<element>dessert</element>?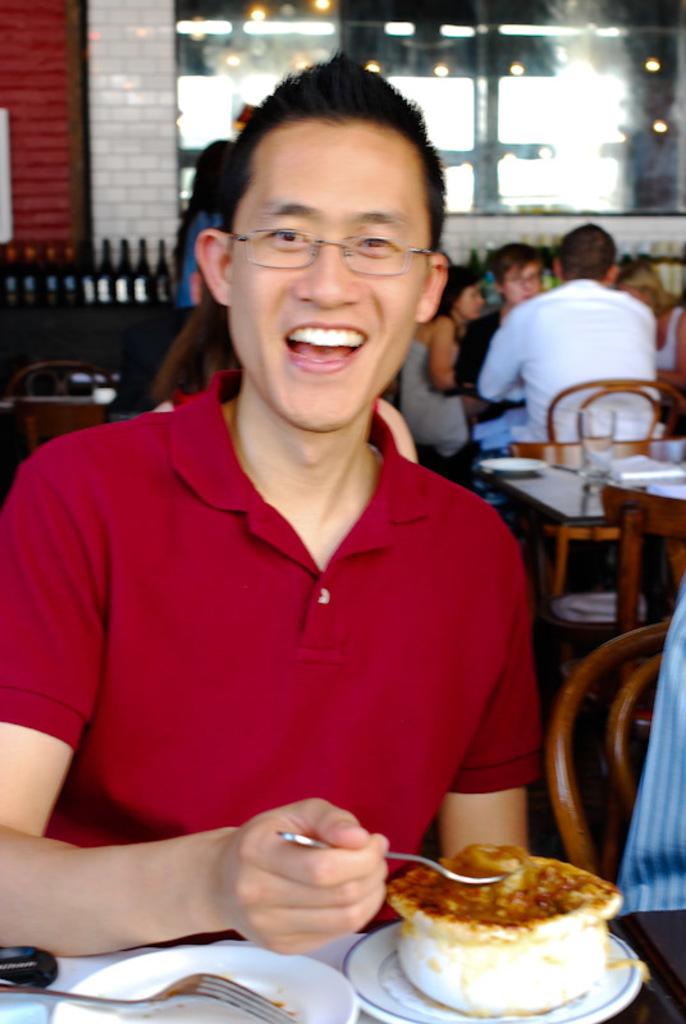
region(392, 850, 641, 1023)
